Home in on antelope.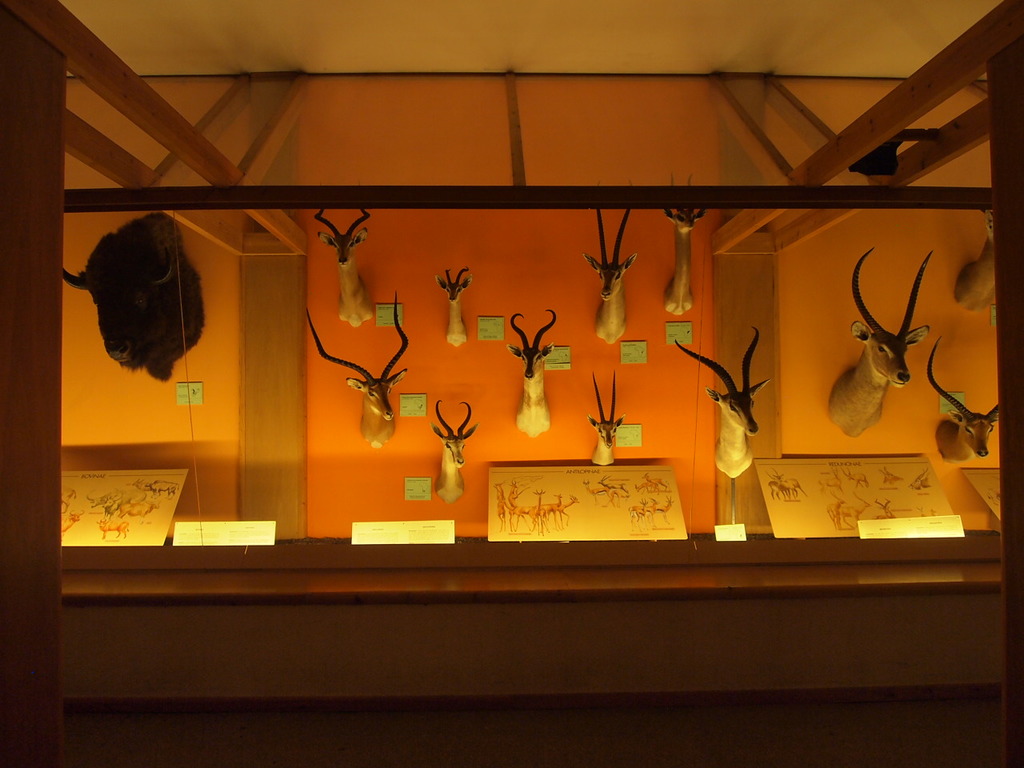
Homed in at <bbox>510, 310, 560, 436</bbox>.
